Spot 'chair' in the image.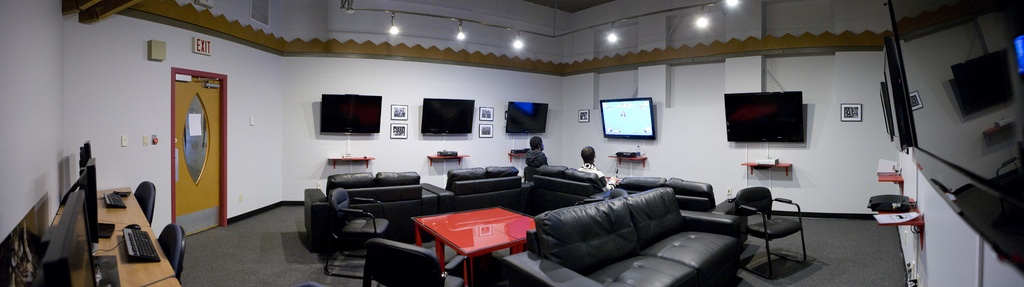
'chair' found at region(359, 236, 471, 286).
